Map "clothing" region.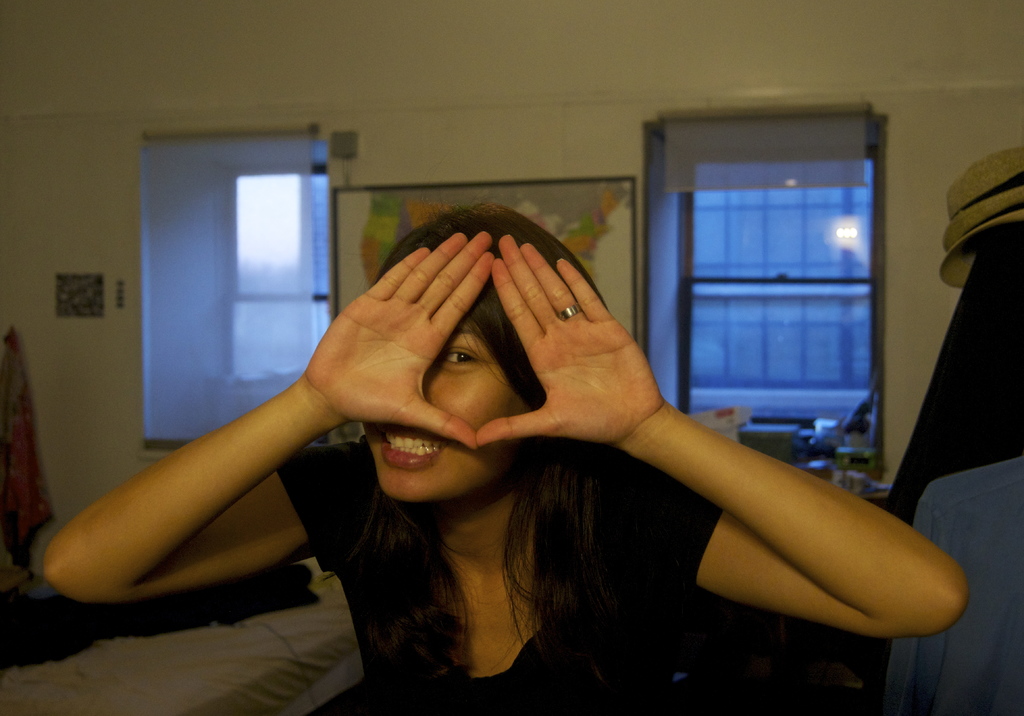
Mapped to 278:458:733:715.
